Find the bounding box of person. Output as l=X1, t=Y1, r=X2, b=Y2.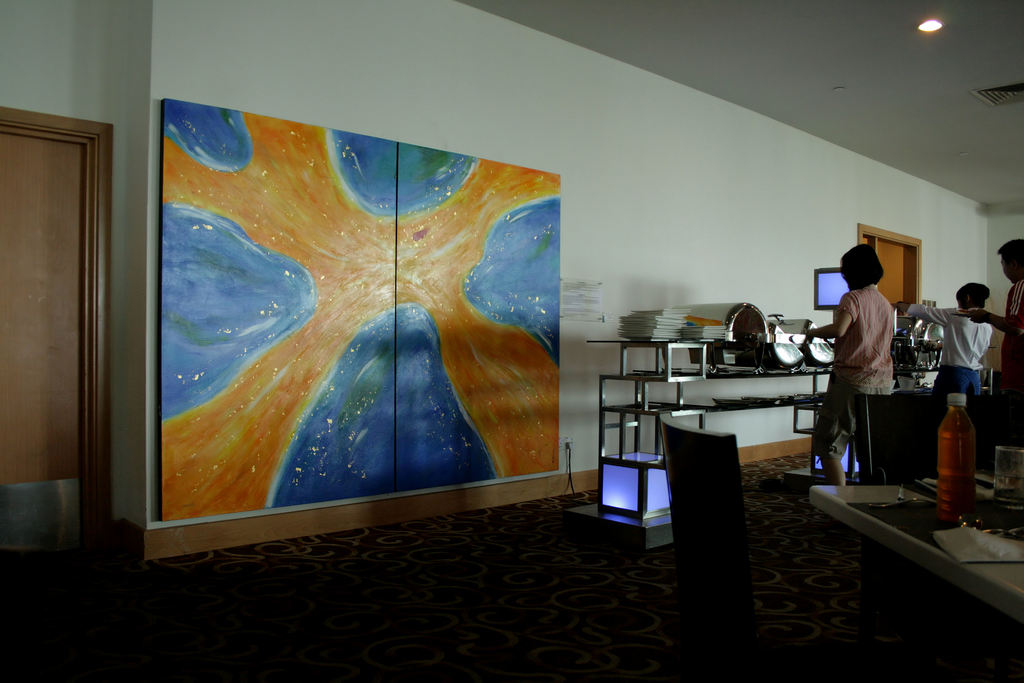
l=831, t=240, r=916, b=506.
